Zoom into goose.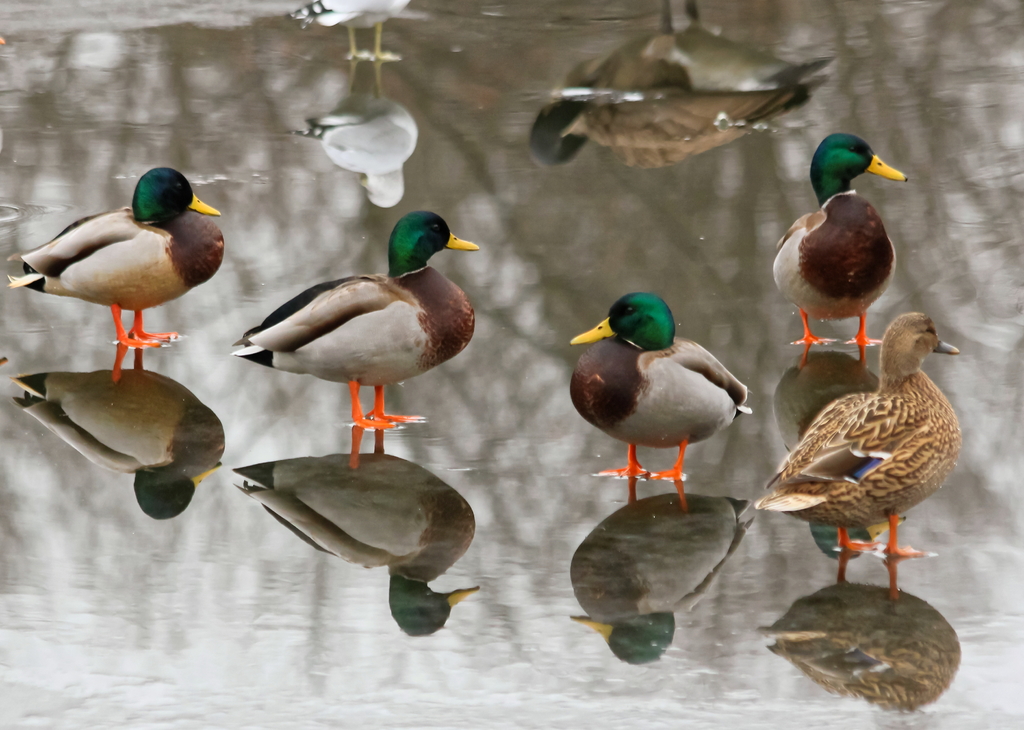
Zoom target: 8,168,223,352.
